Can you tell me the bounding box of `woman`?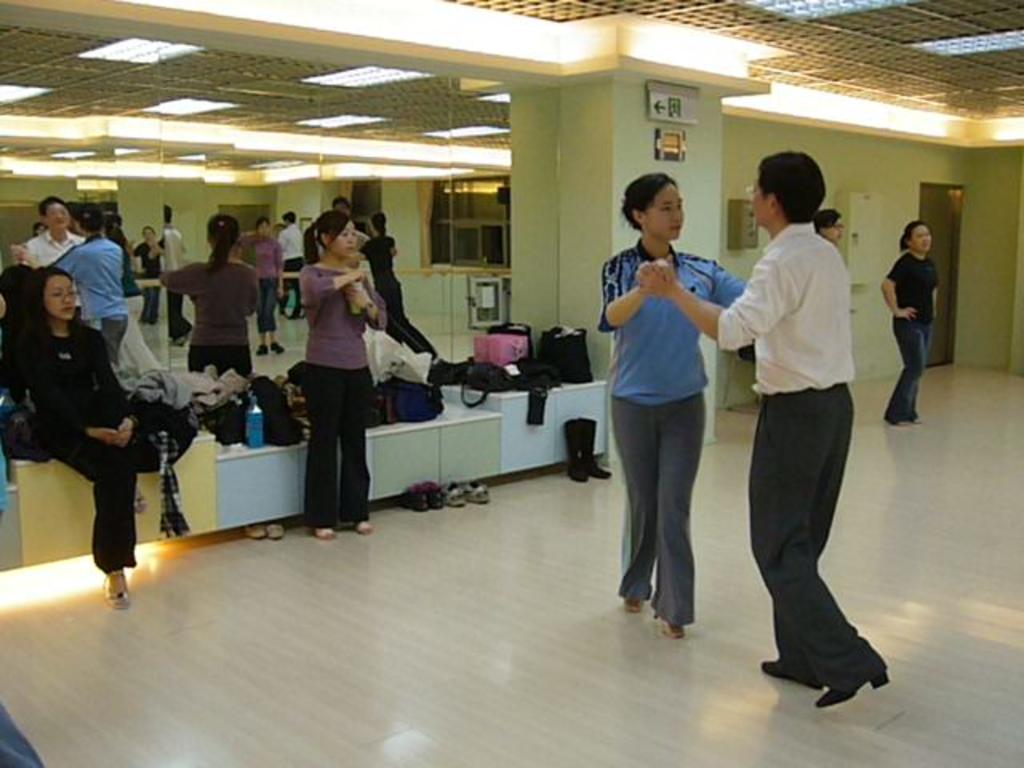
<region>301, 210, 389, 541</region>.
